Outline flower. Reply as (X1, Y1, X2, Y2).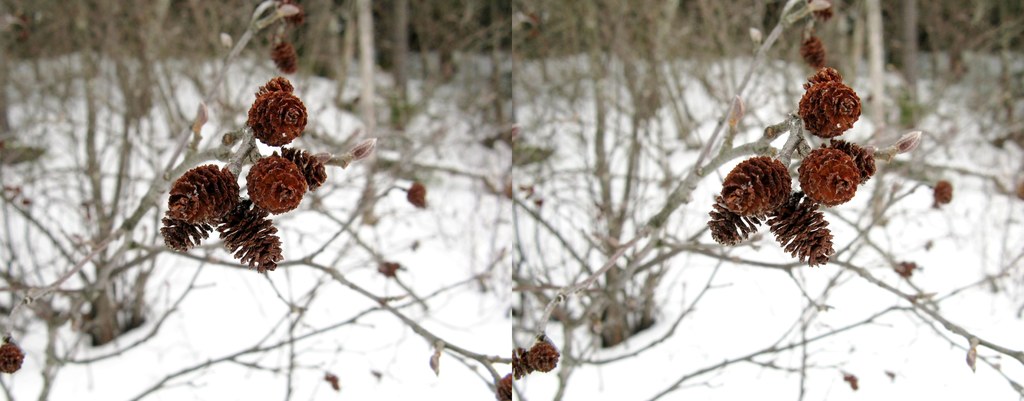
(0, 335, 24, 375).
